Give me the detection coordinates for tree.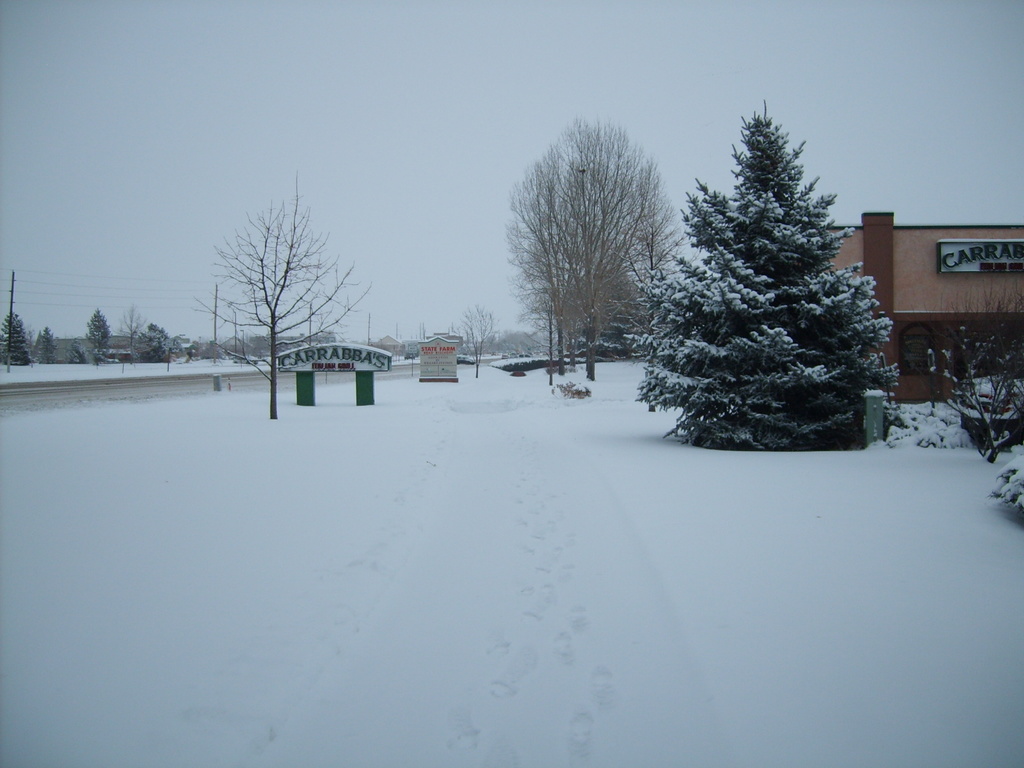
BBox(124, 305, 179, 364).
